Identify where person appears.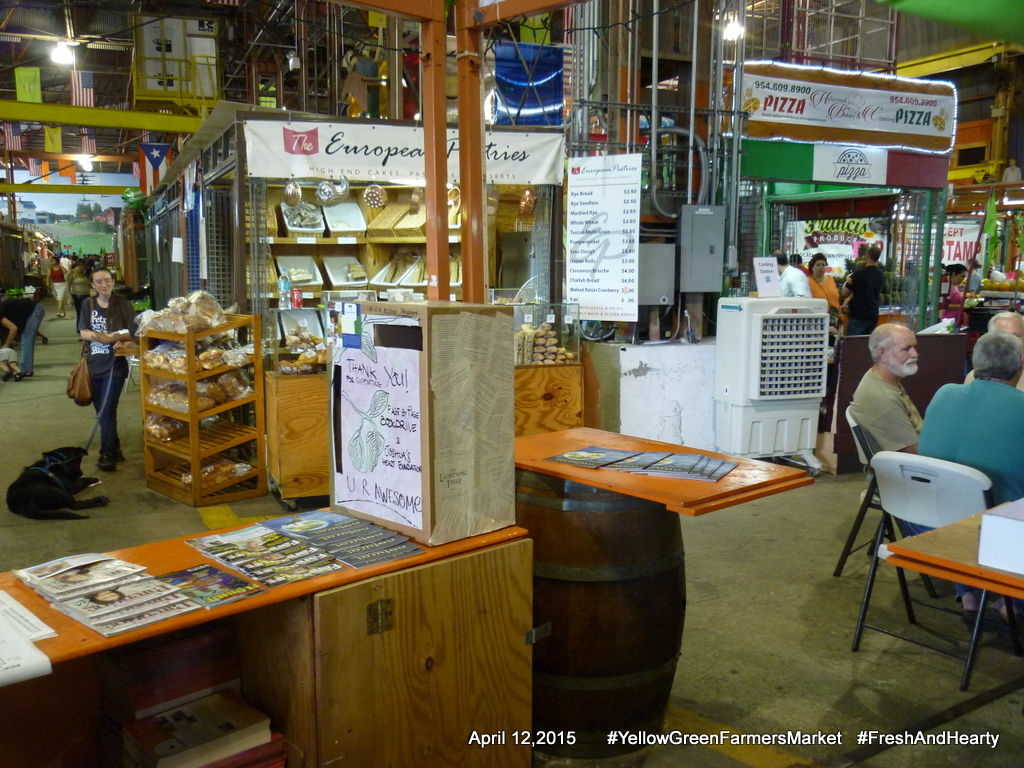
Appears at l=969, t=317, r=1023, b=385.
